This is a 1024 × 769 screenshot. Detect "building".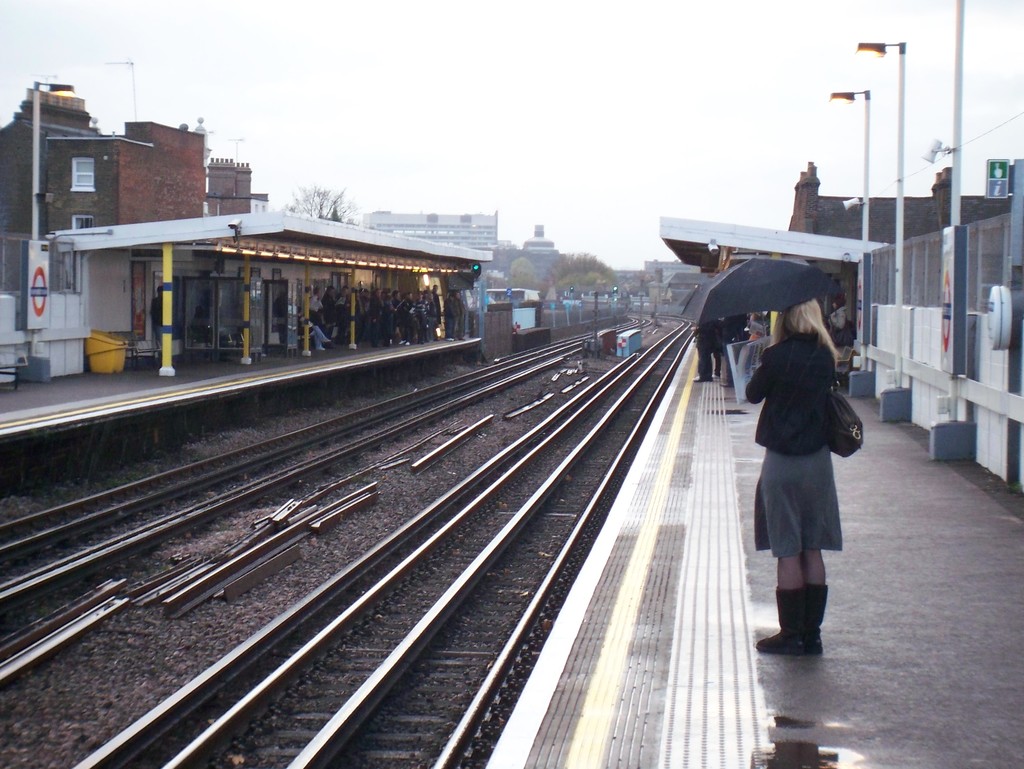
BBox(0, 83, 207, 357).
